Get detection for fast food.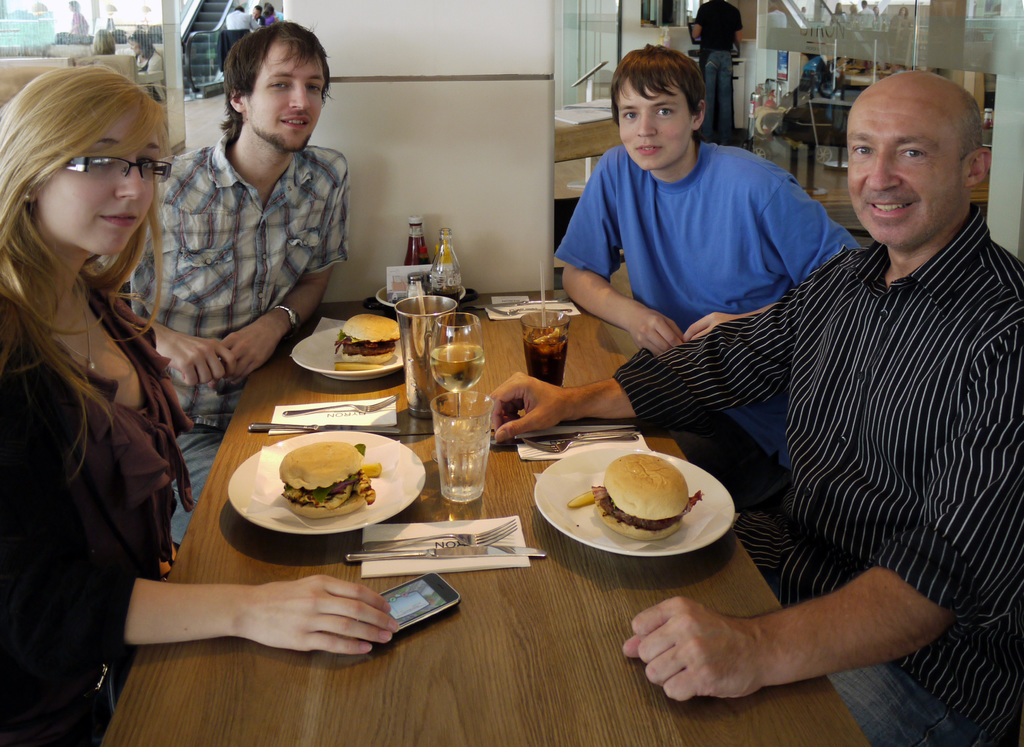
Detection: 270/436/383/518.
